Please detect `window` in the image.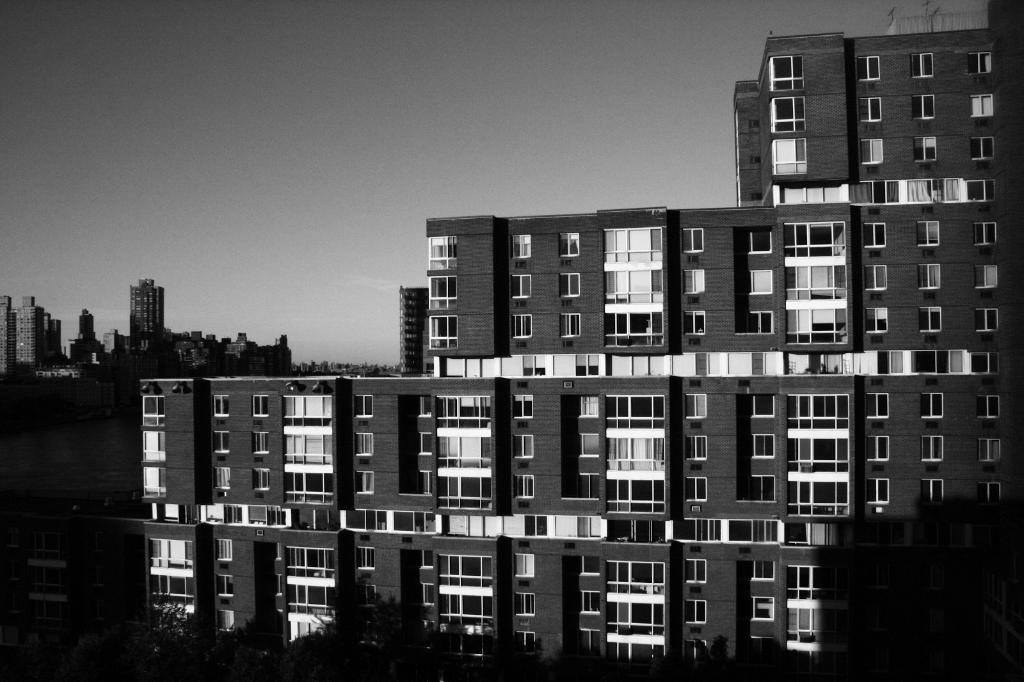
[570,473,598,498].
